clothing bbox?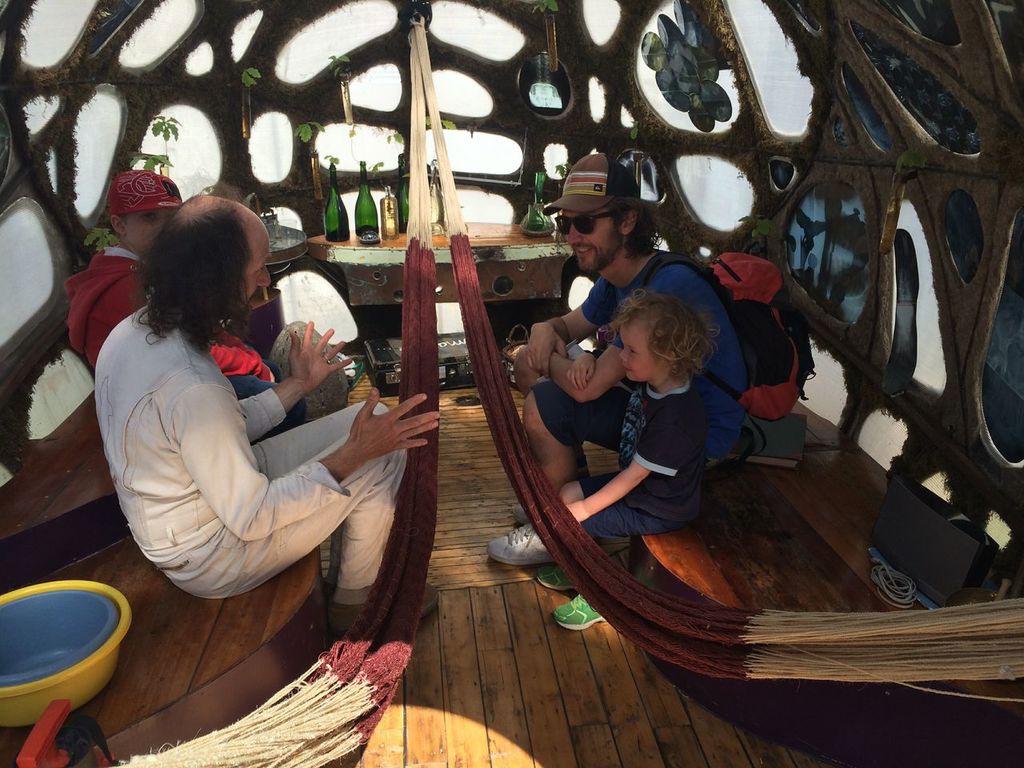
locate(522, 234, 770, 466)
